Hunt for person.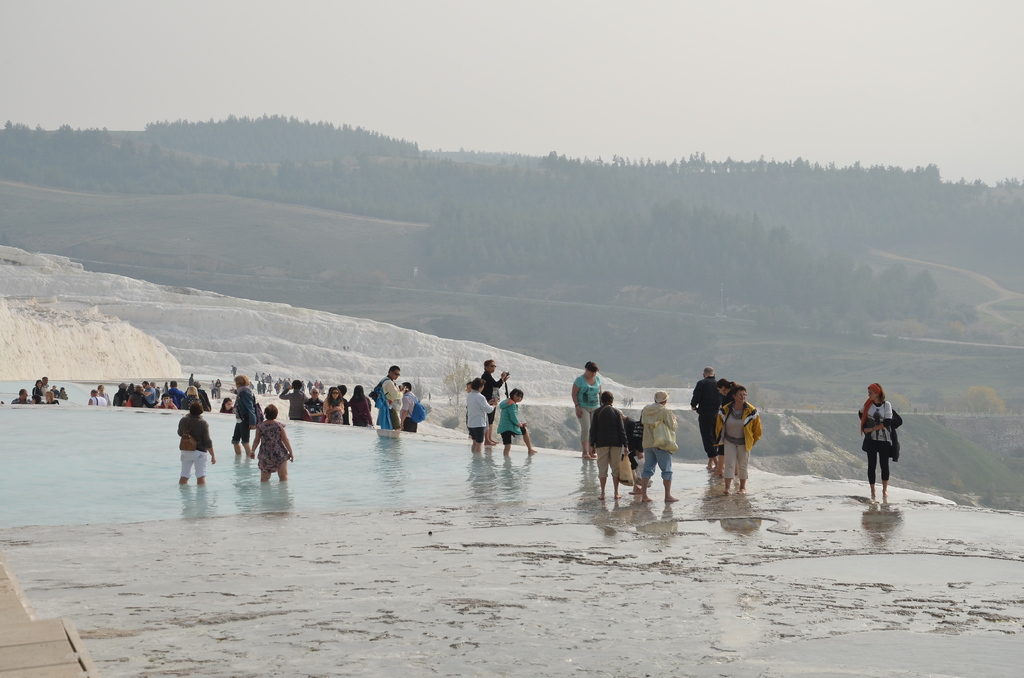
Hunted down at (x1=851, y1=386, x2=898, y2=503).
